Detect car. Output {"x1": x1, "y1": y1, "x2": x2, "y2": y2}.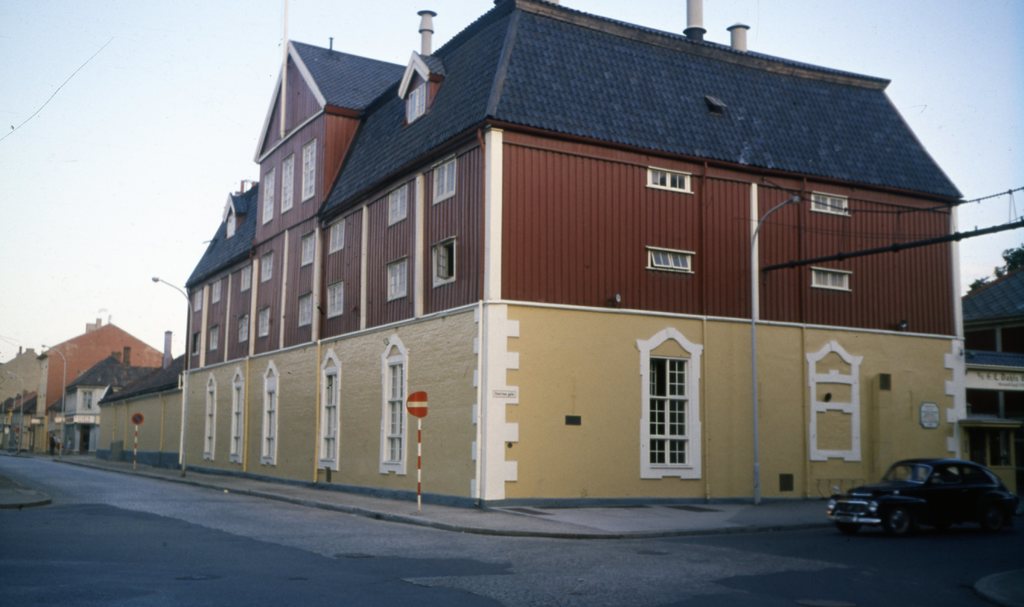
{"x1": 834, "y1": 459, "x2": 1017, "y2": 540}.
